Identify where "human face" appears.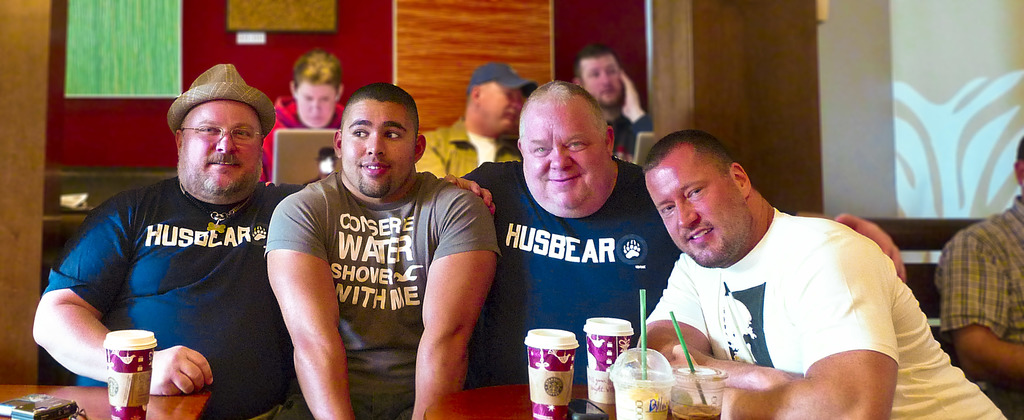
Appears at 298/88/335/128.
